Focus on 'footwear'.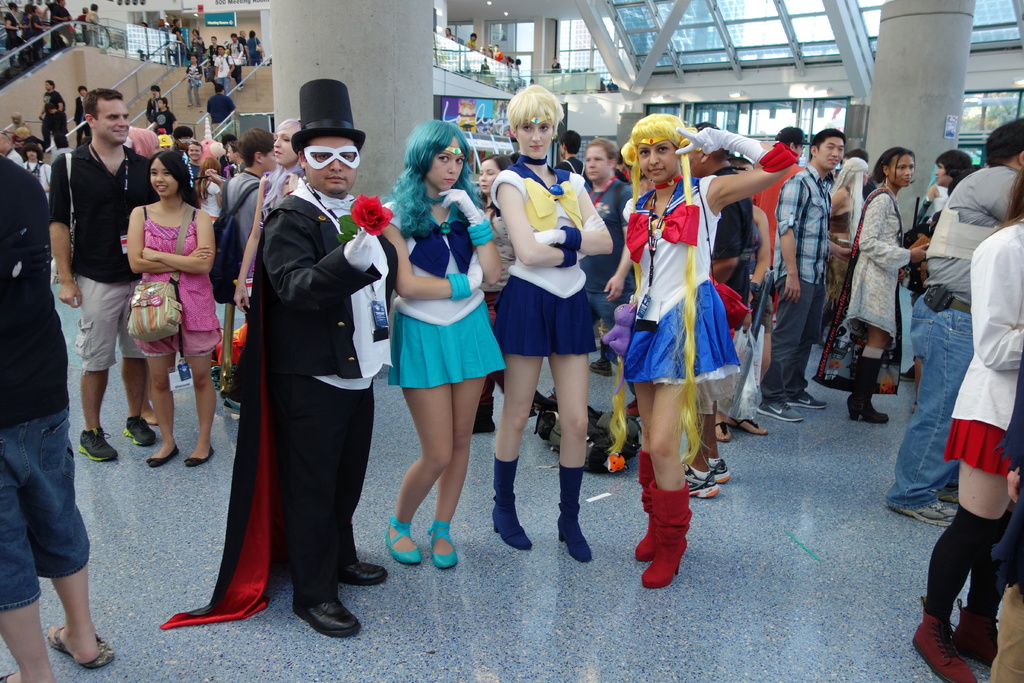
Focused at left=850, top=387, right=859, bottom=422.
